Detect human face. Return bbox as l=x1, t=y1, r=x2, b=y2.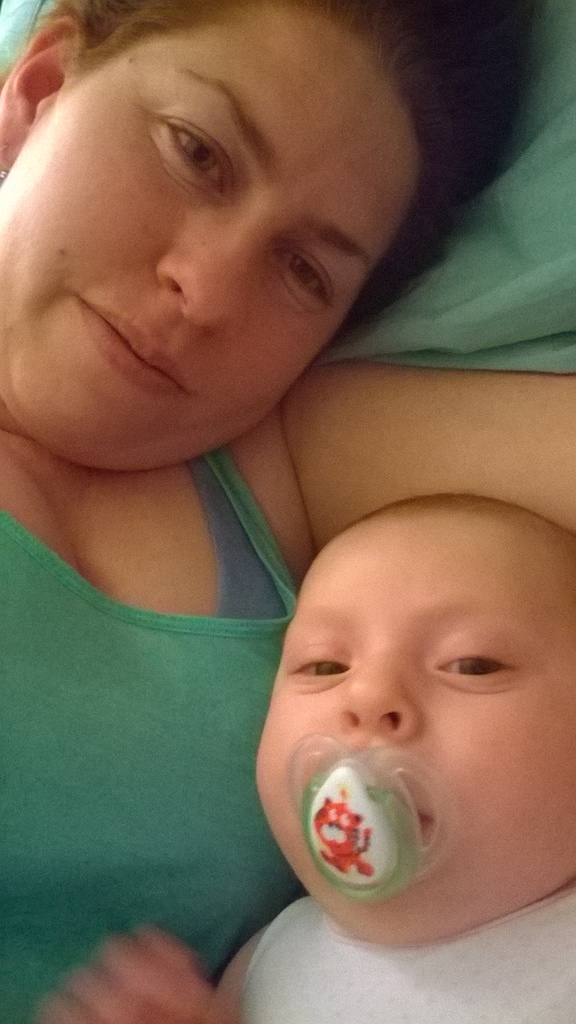
l=0, t=0, r=426, b=474.
